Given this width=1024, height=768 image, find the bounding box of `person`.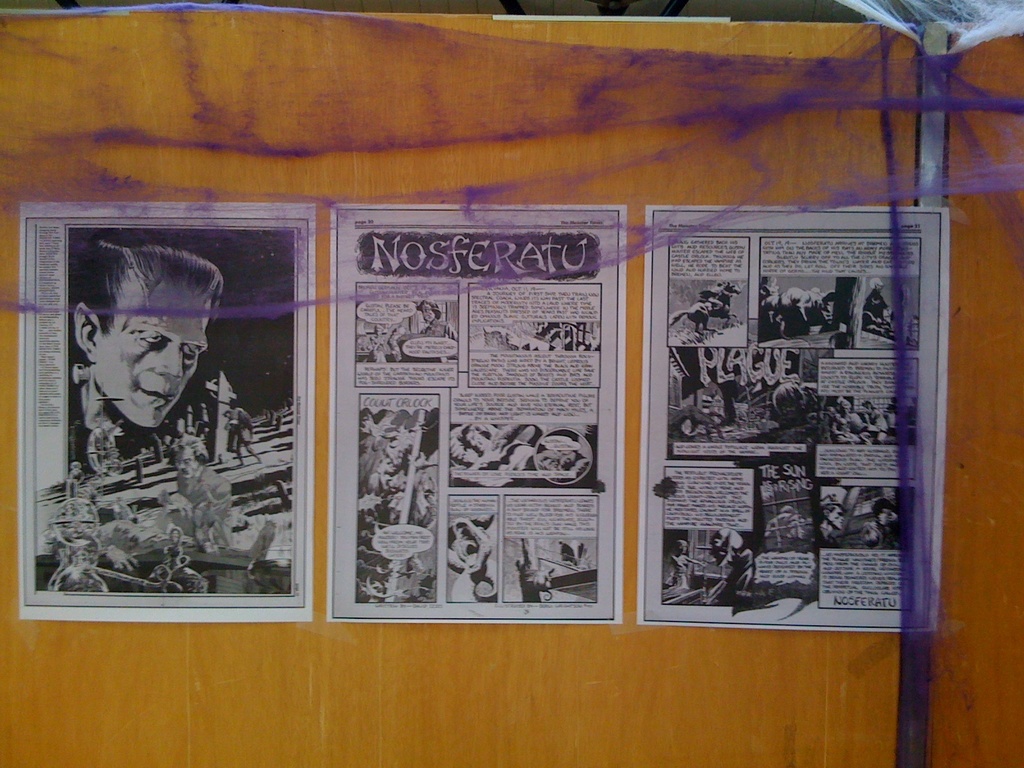
region(861, 401, 886, 444).
